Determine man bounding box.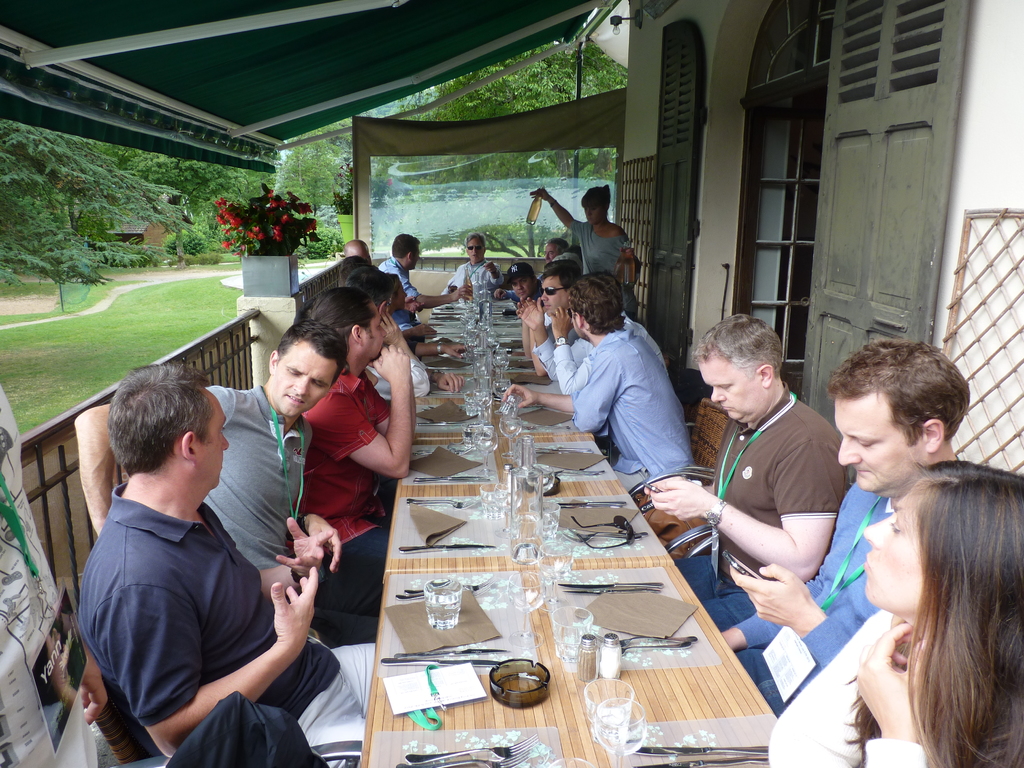
Determined: locate(514, 259, 660, 418).
